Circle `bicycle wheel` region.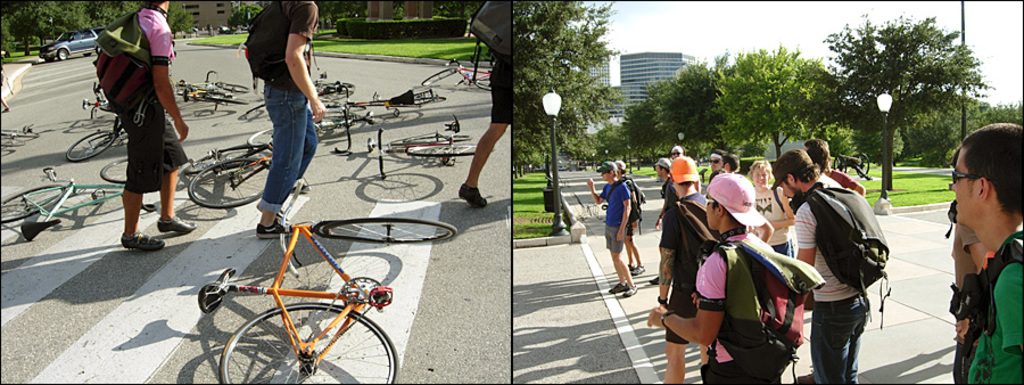
Region: 66,130,117,164.
